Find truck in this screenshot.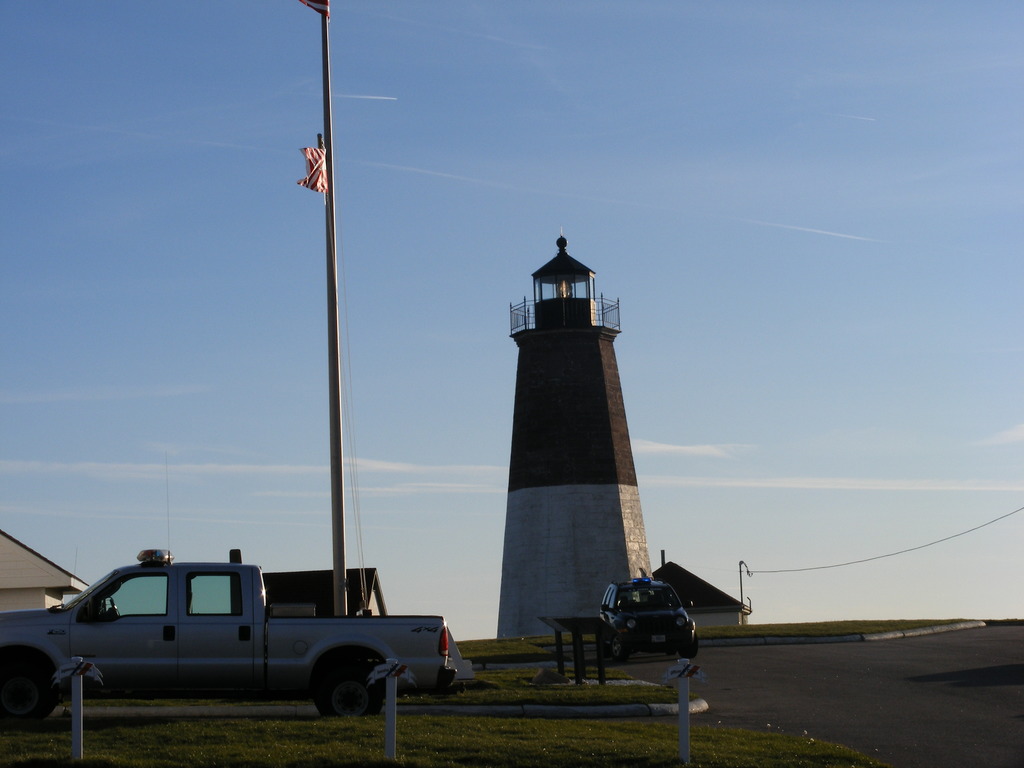
The bounding box for truck is x1=8 y1=557 x2=442 y2=737.
